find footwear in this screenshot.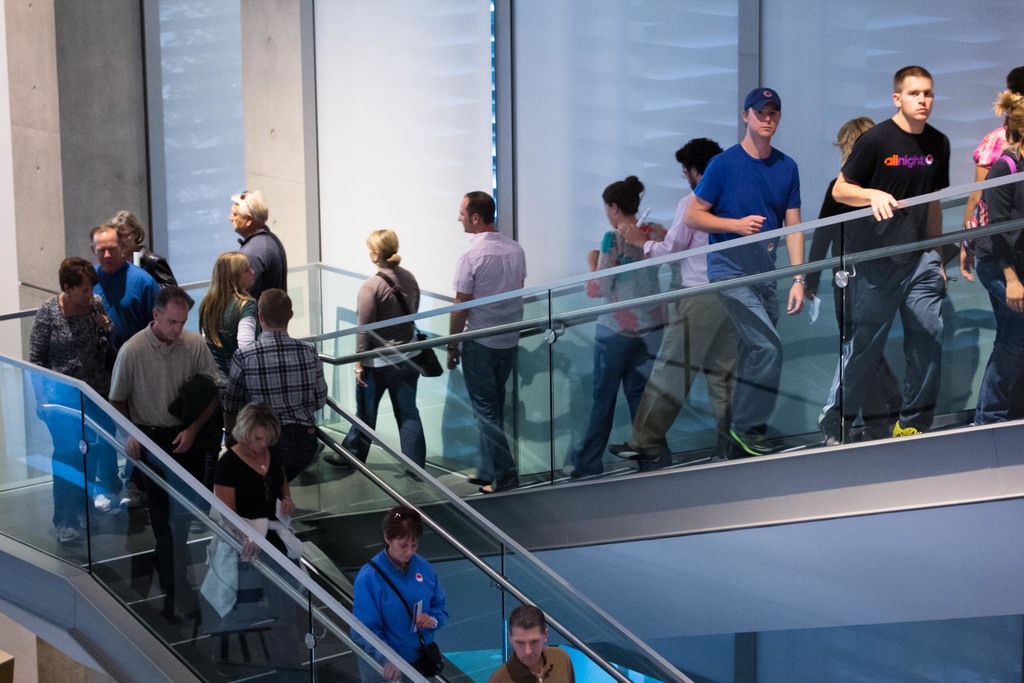
The bounding box for footwear is 609, 440, 663, 465.
